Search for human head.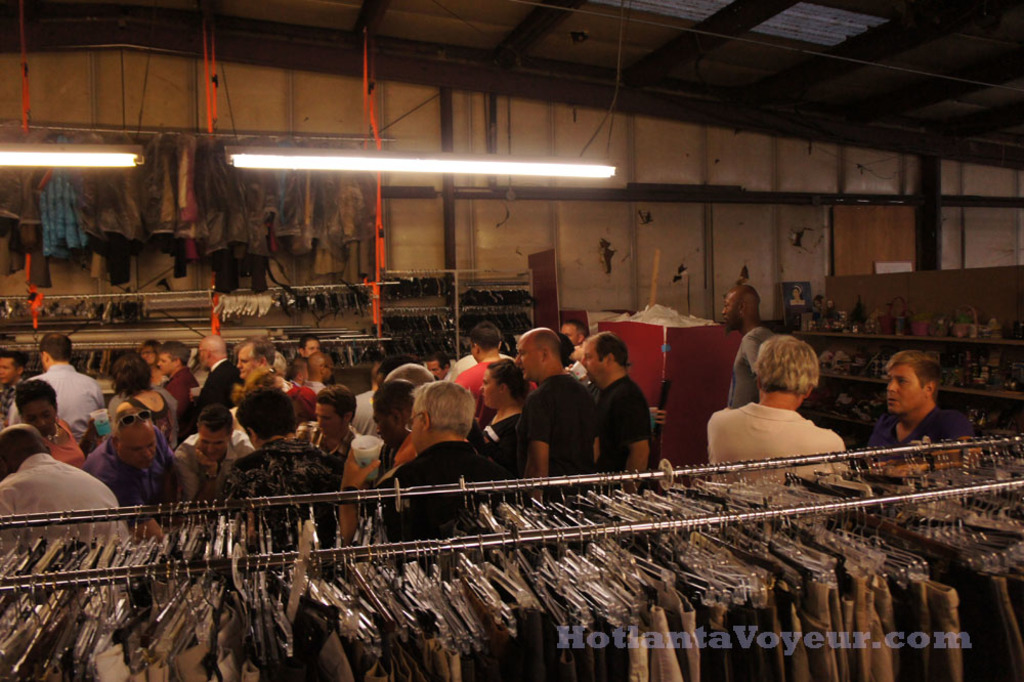
Found at detection(477, 354, 527, 410).
